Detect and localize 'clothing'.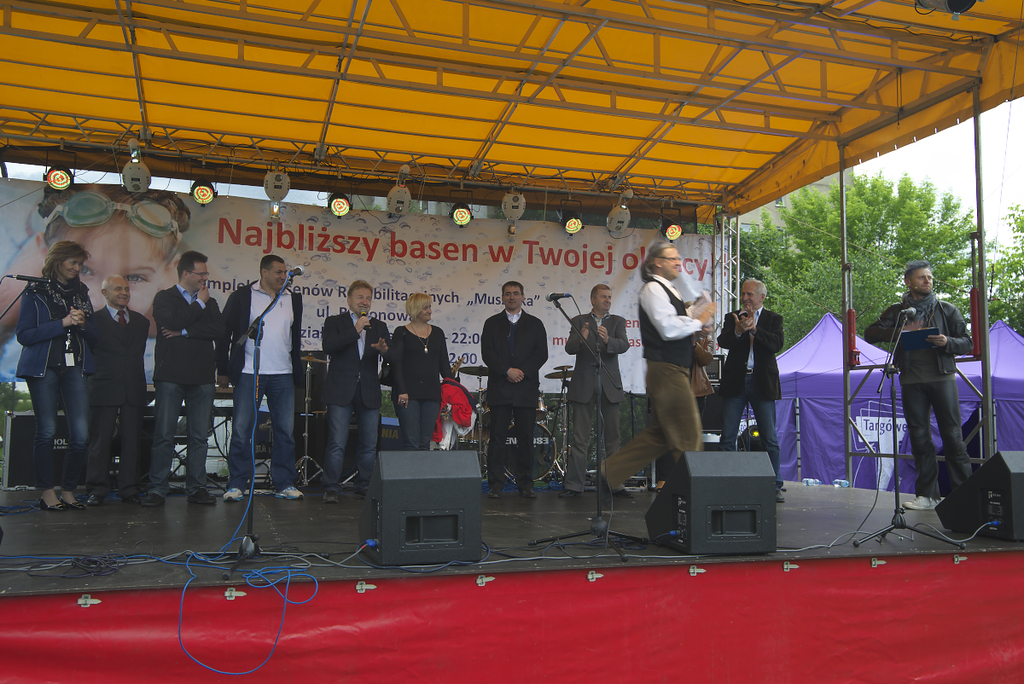
Localized at region(561, 311, 628, 488).
